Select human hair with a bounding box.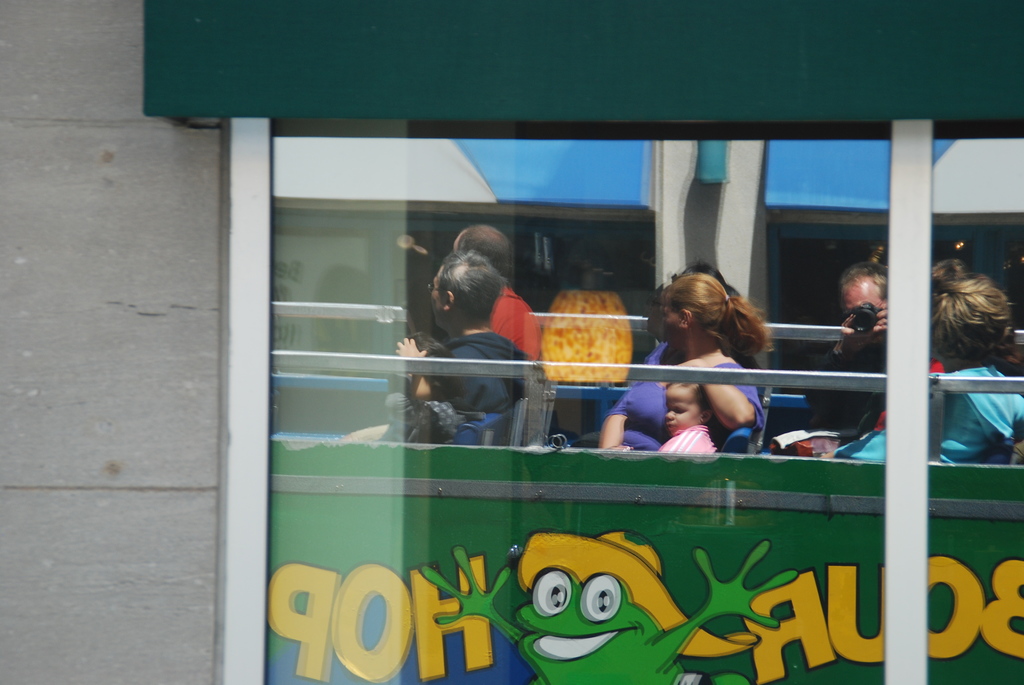
(406,330,466,404).
